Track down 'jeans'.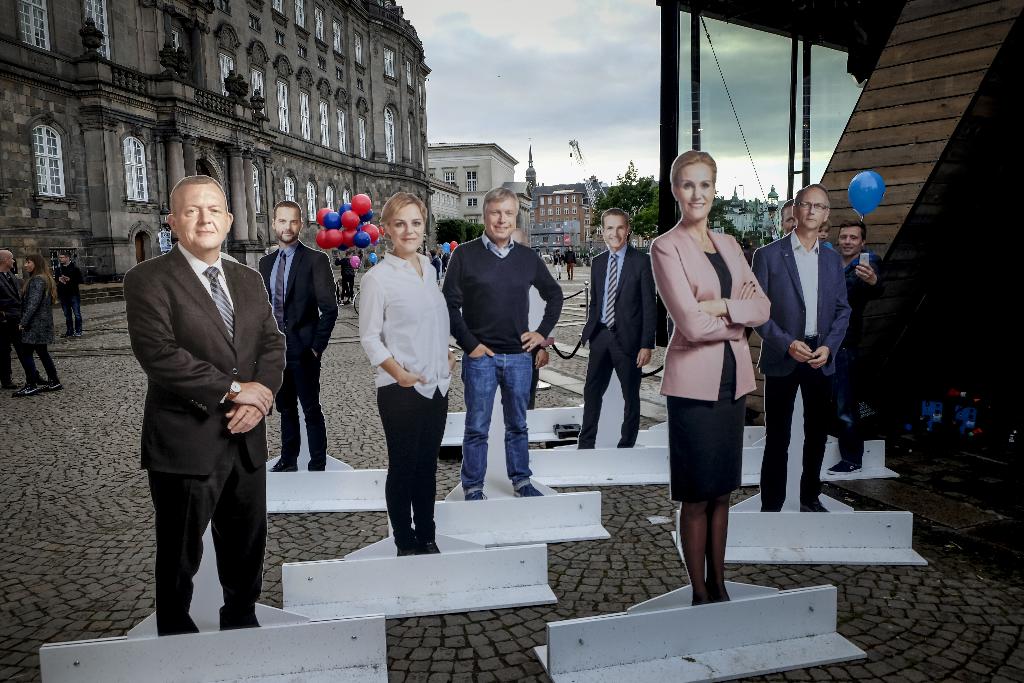
Tracked to <box>452,365,561,506</box>.
